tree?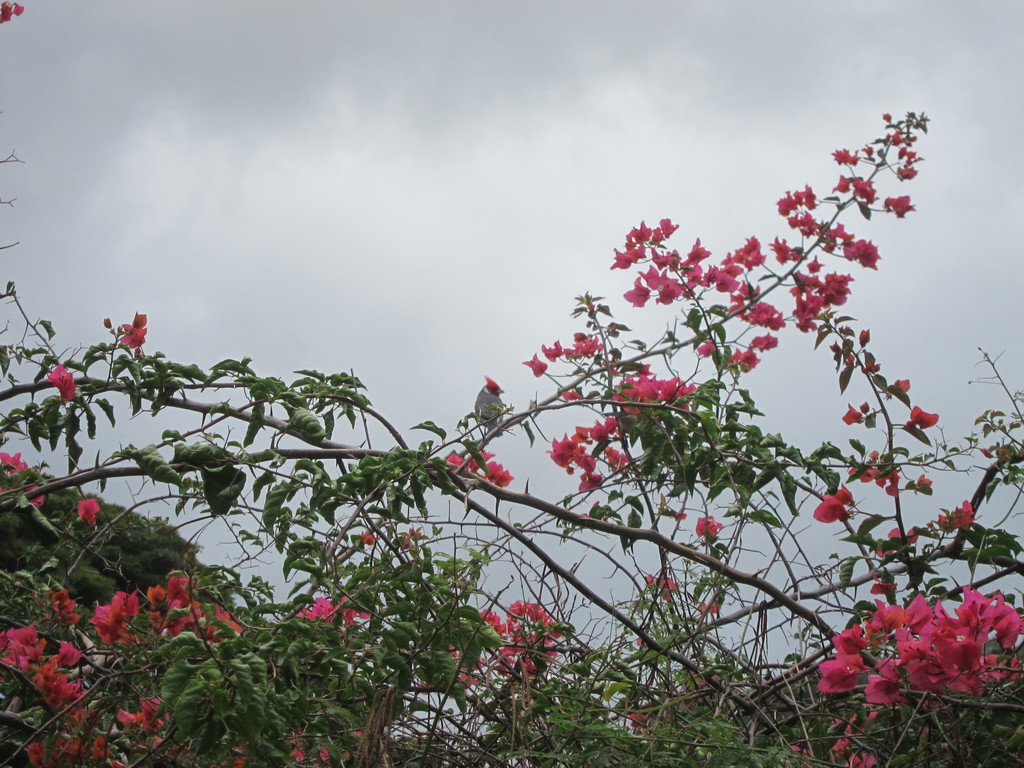
<region>0, 102, 1023, 767</region>
